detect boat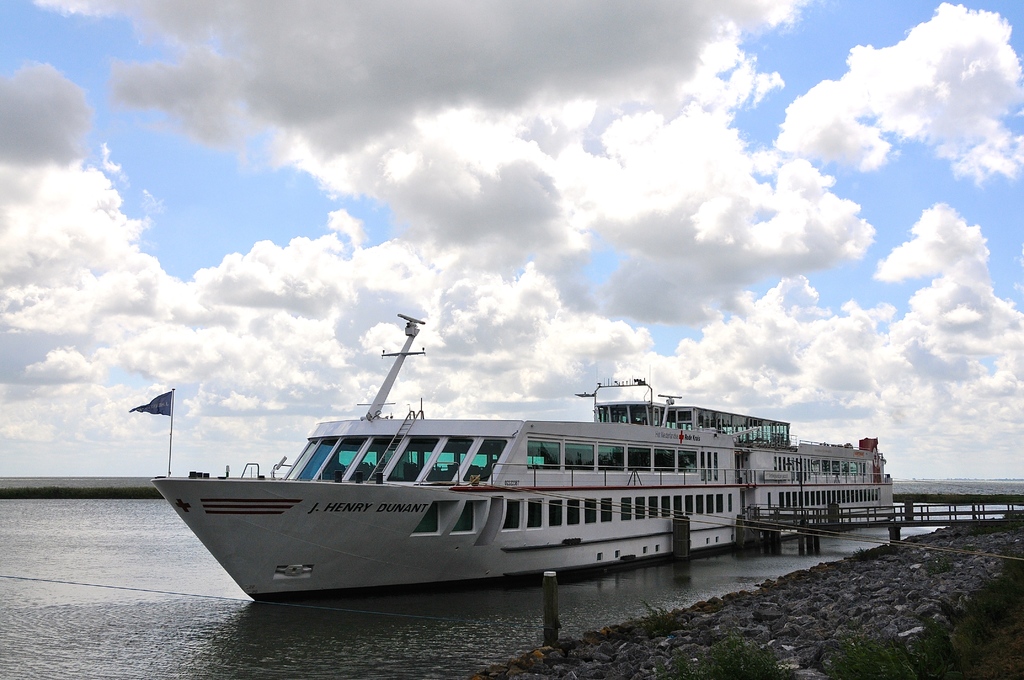
box(141, 326, 906, 598)
